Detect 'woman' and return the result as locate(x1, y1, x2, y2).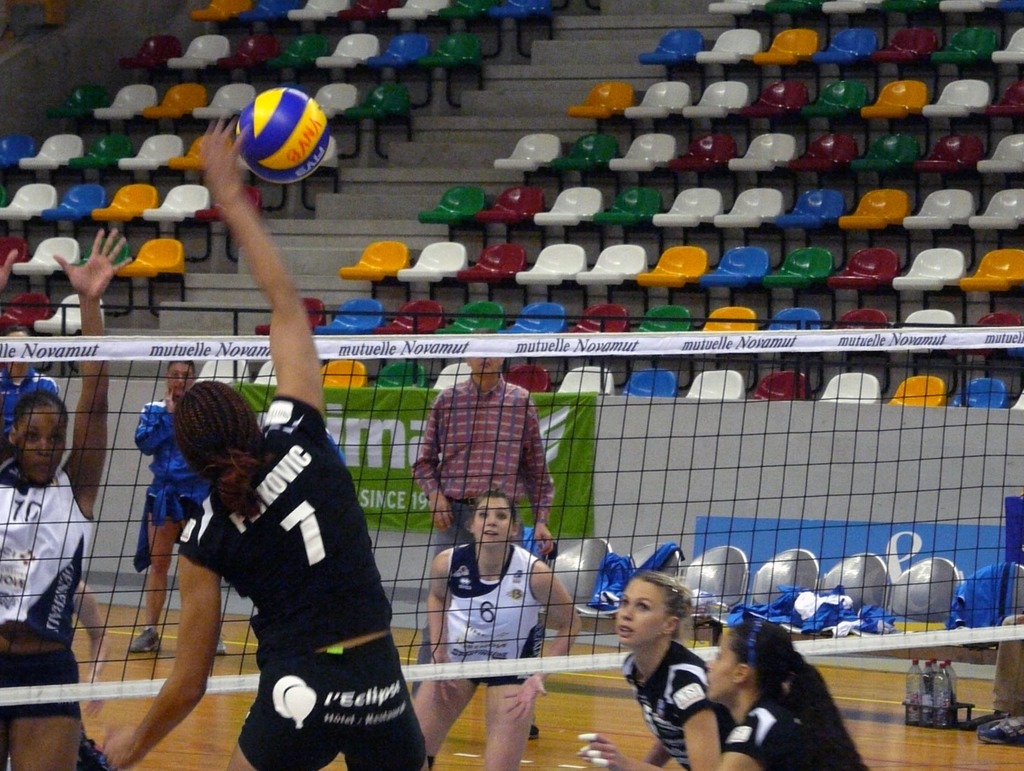
locate(578, 569, 737, 770).
